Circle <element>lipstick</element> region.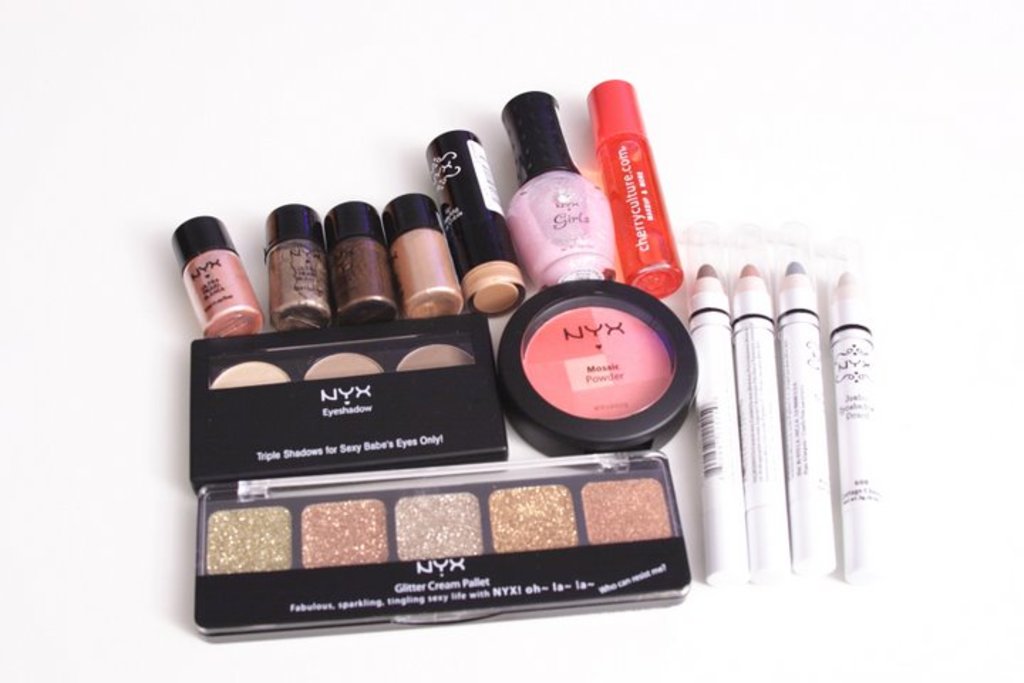
Region: BBox(585, 75, 688, 299).
